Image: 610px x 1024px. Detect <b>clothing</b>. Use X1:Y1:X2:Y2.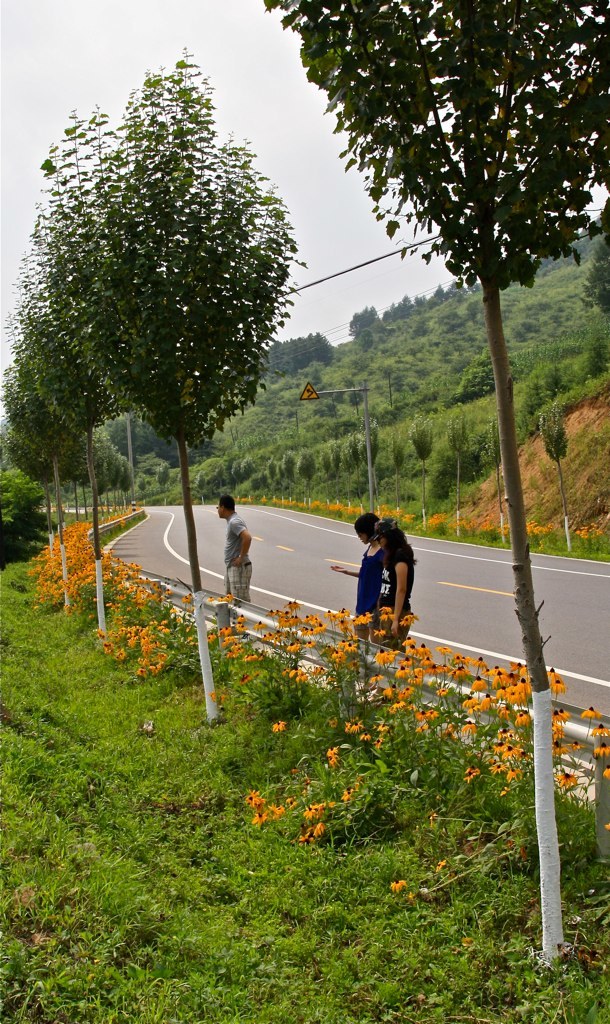
355:547:388:616.
